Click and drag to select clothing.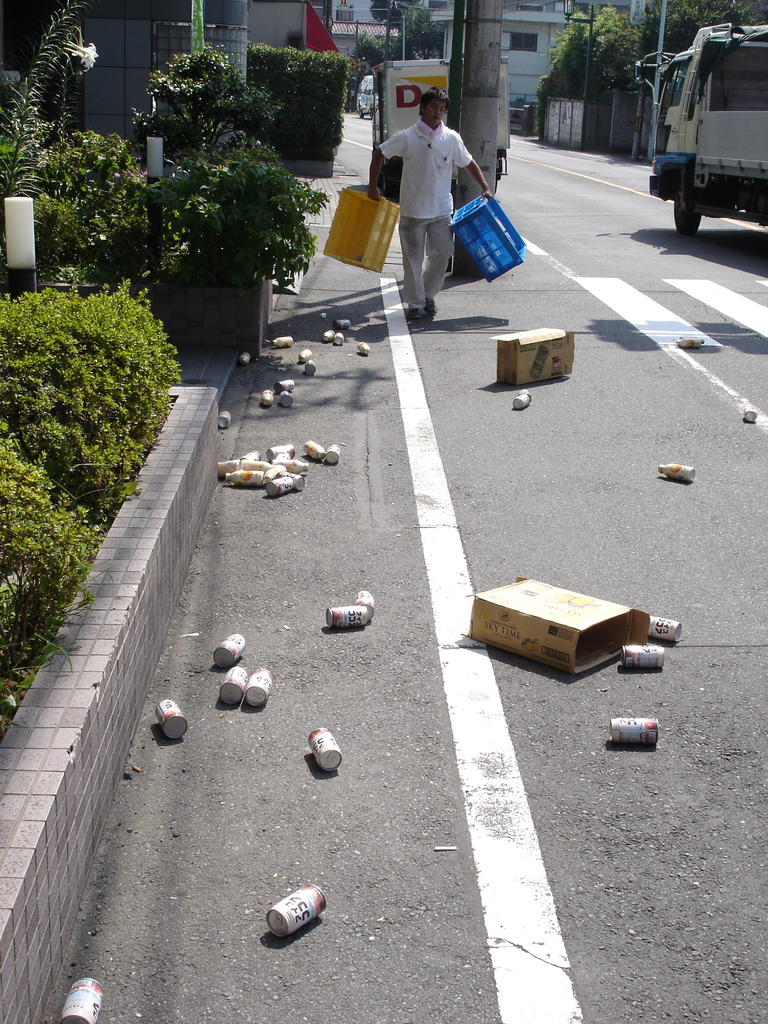
Selection: {"x1": 383, "y1": 90, "x2": 490, "y2": 277}.
